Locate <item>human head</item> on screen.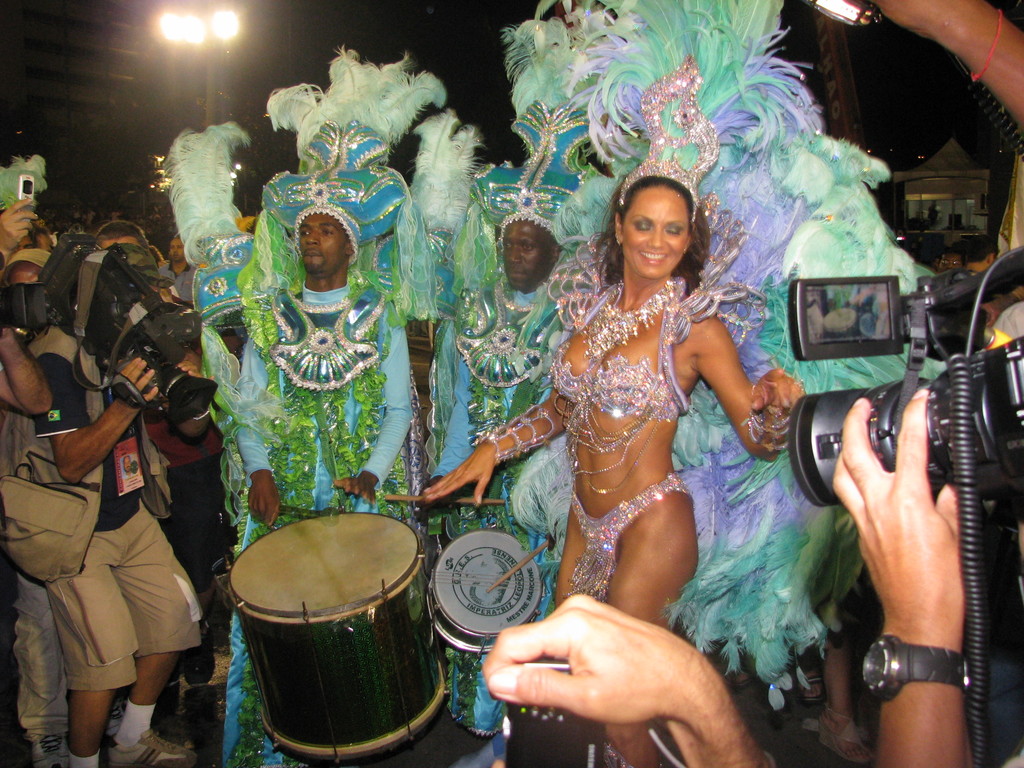
On screen at crop(96, 220, 152, 248).
